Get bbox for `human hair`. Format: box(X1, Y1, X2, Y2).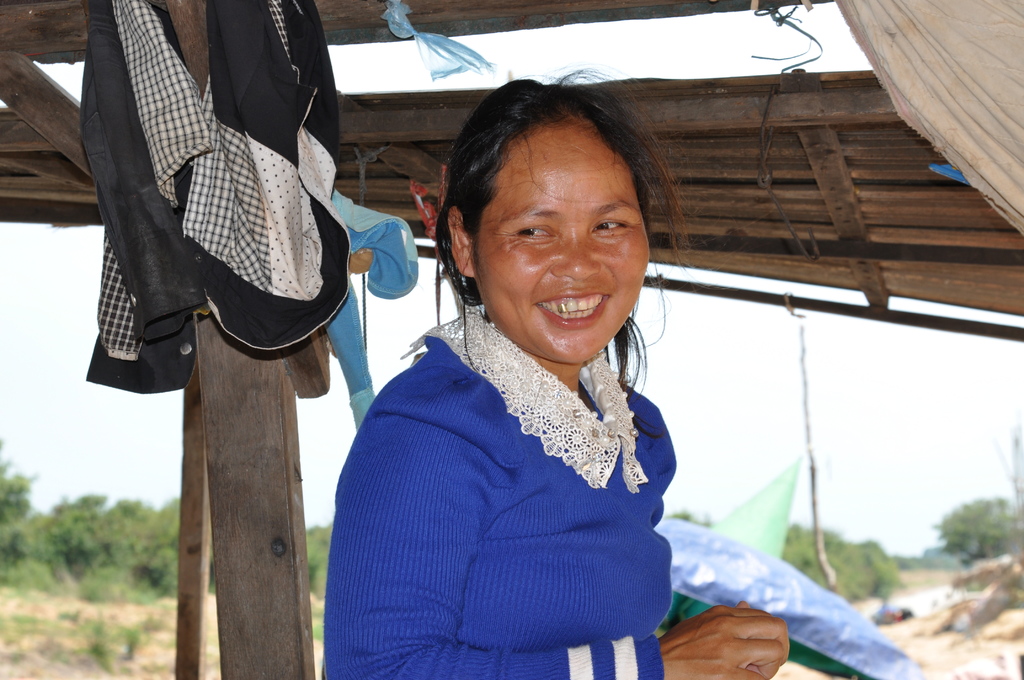
box(429, 83, 694, 368).
